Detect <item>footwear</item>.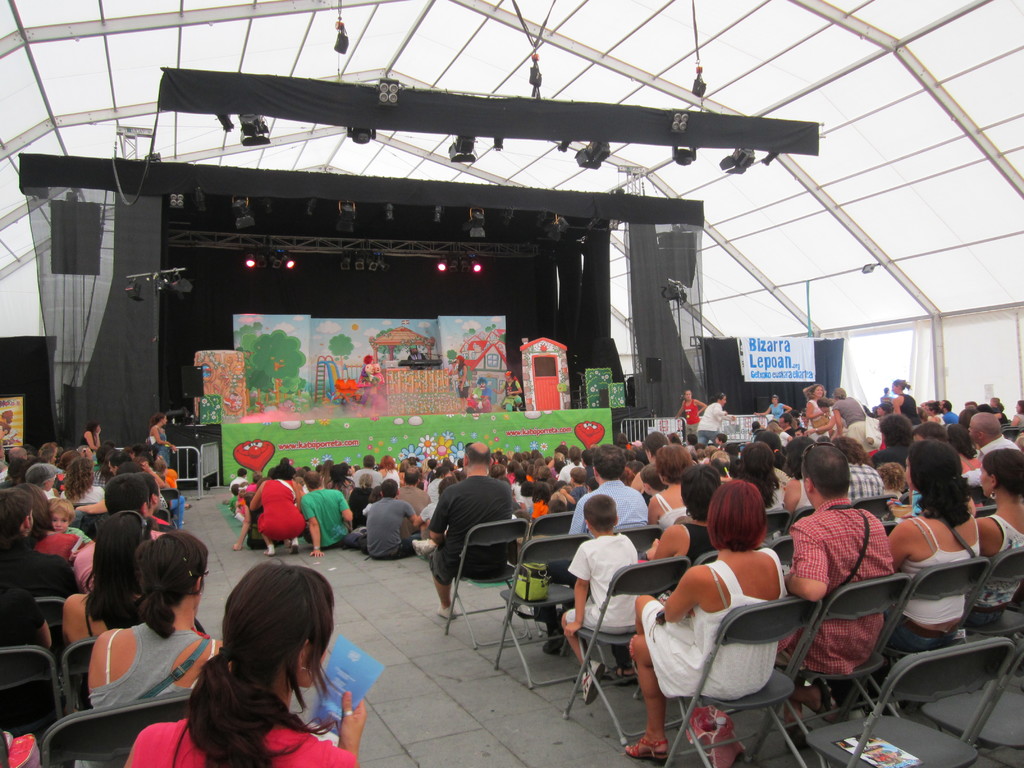
Detected at locate(262, 547, 276, 556).
